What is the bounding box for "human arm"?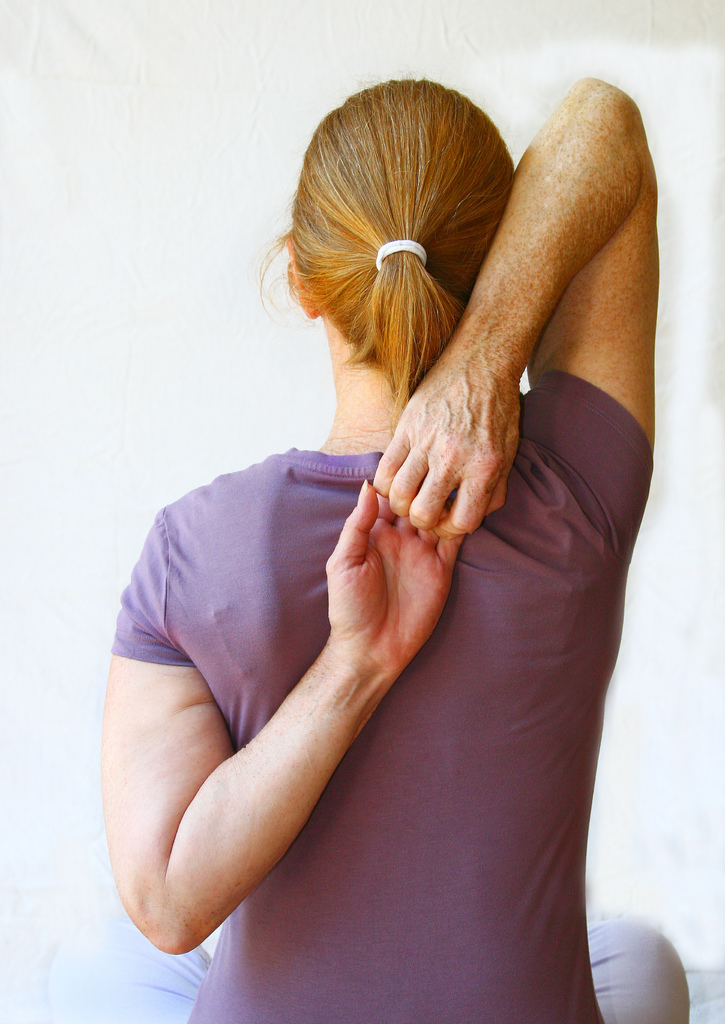
l=122, t=439, r=475, b=970.
